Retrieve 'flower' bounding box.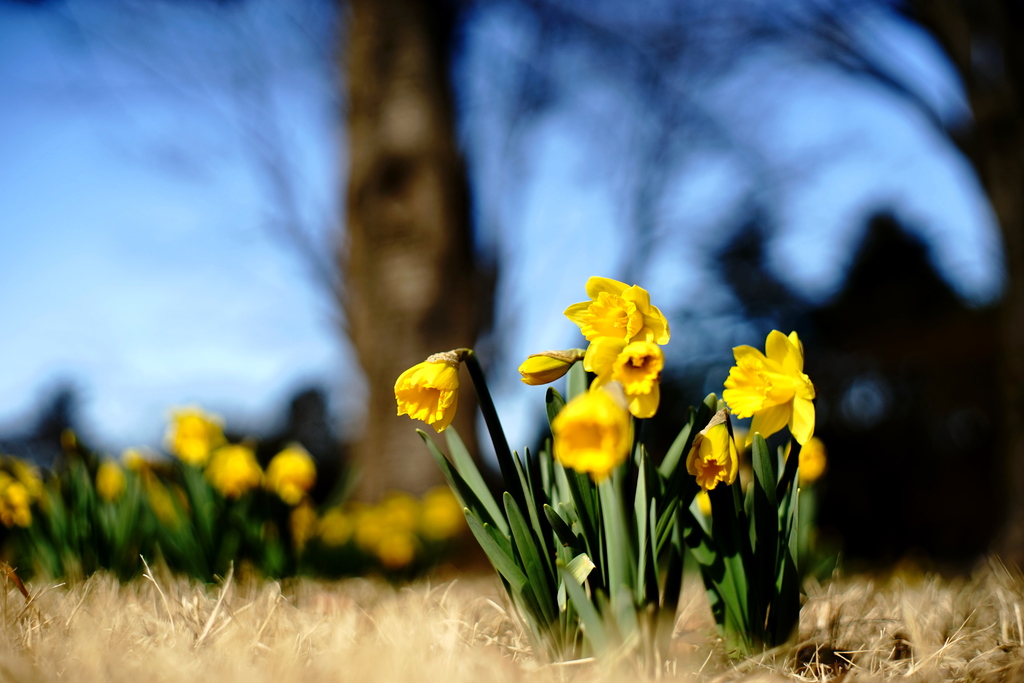
Bounding box: 580/334/658/418.
